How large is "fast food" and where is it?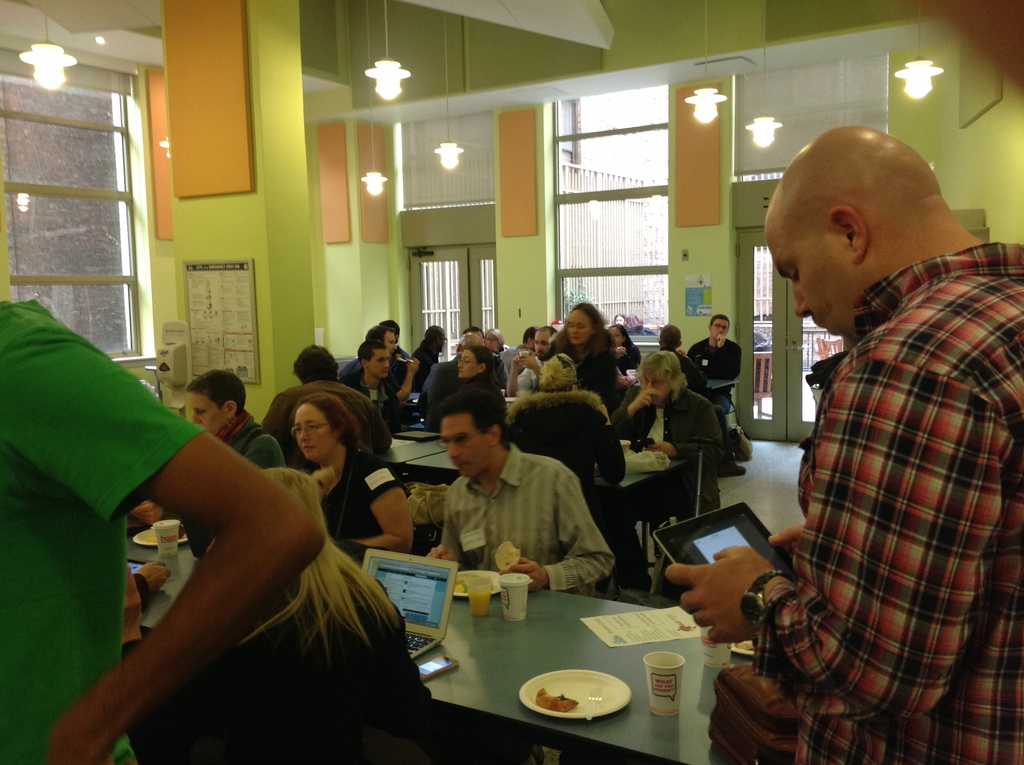
Bounding box: locate(533, 693, 578, 708).
